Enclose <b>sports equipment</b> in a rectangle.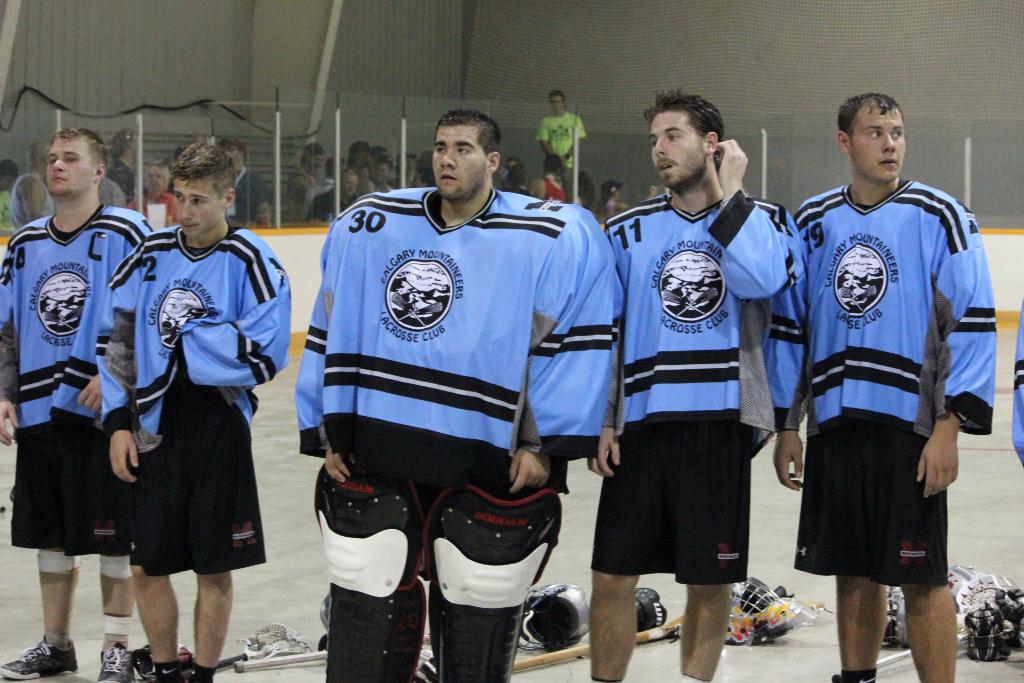
(left=225, top=643, right=327, bottom=671).
